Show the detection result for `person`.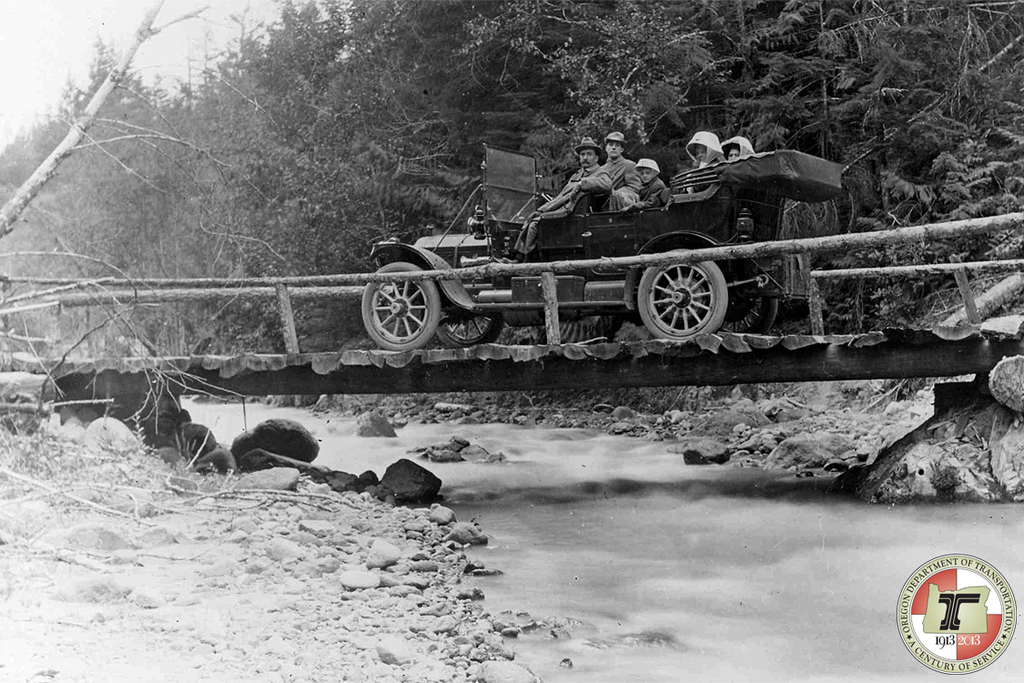
<bbox>721, 133, 758, 160</bbox>.
